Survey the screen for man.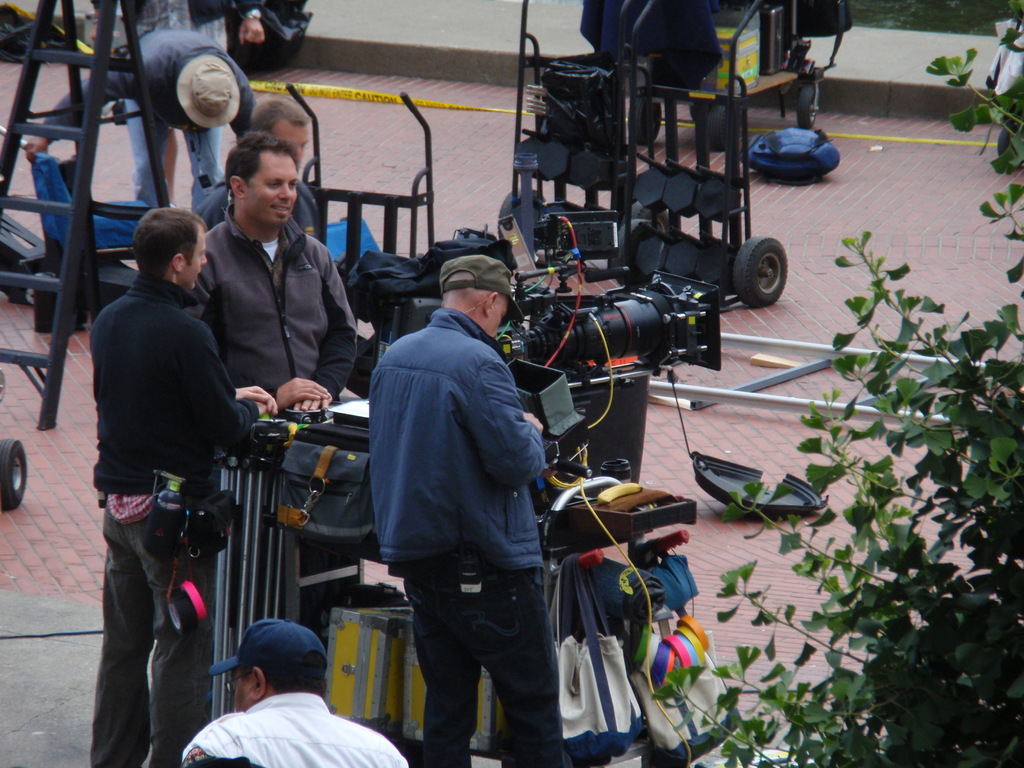
Survey found: {"x1": 182, "y1": 619, "x2": 410, "y2": 767}.
